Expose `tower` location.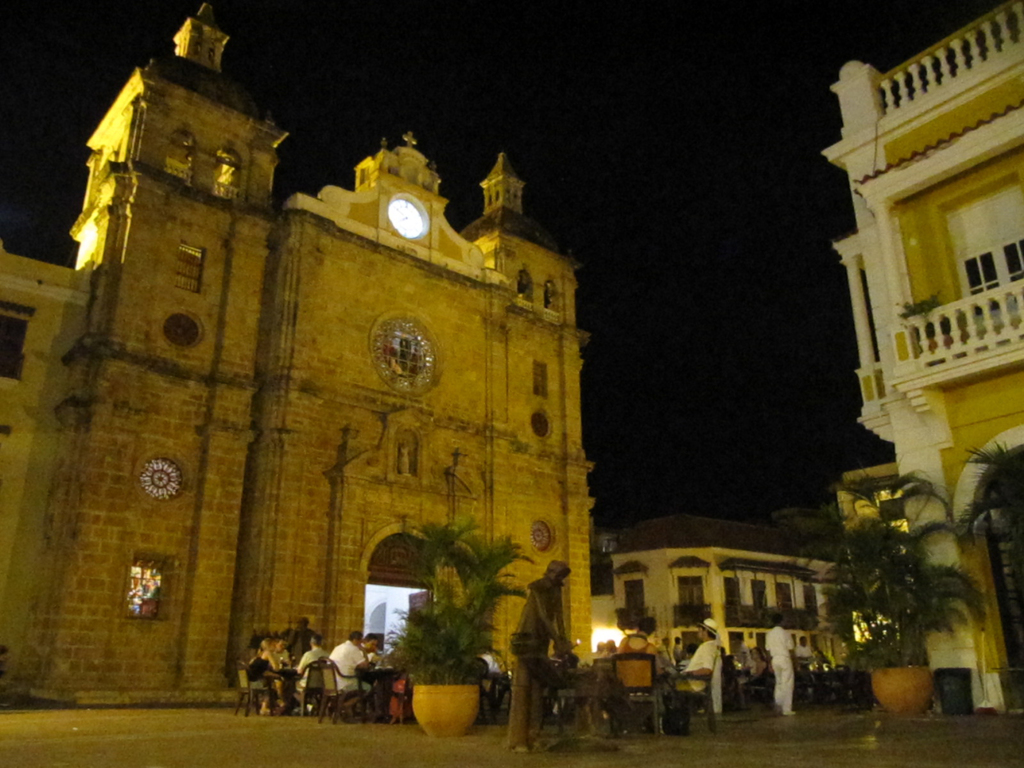
Exposed at <region>13, 0, 241, 710</region>.
